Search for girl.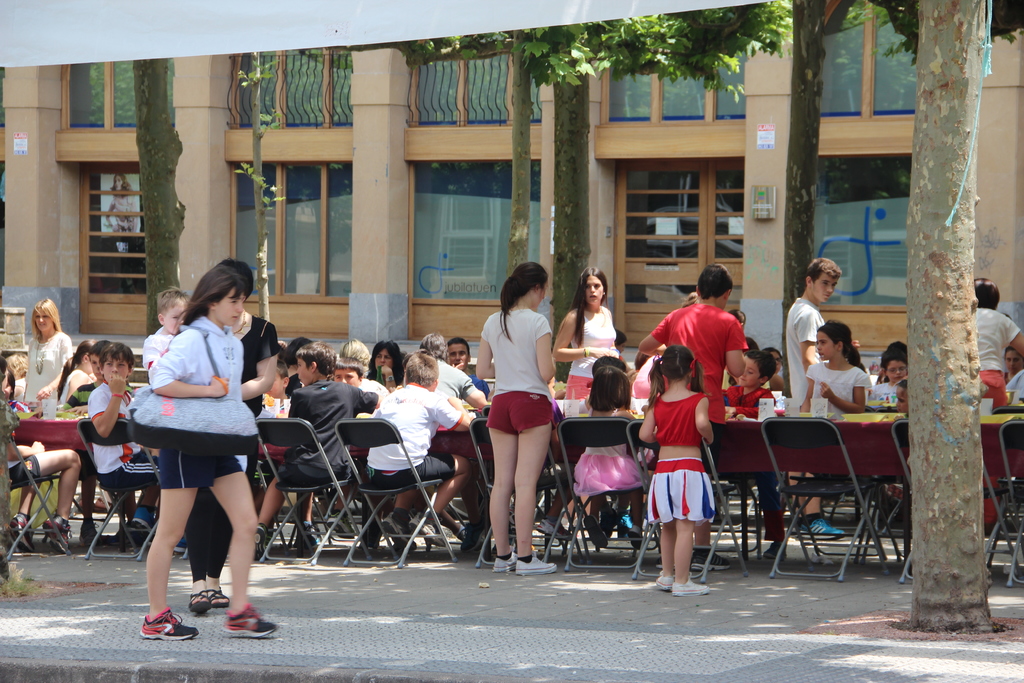
Found at <bbox>334, 338, 367, 372</bbox>.
